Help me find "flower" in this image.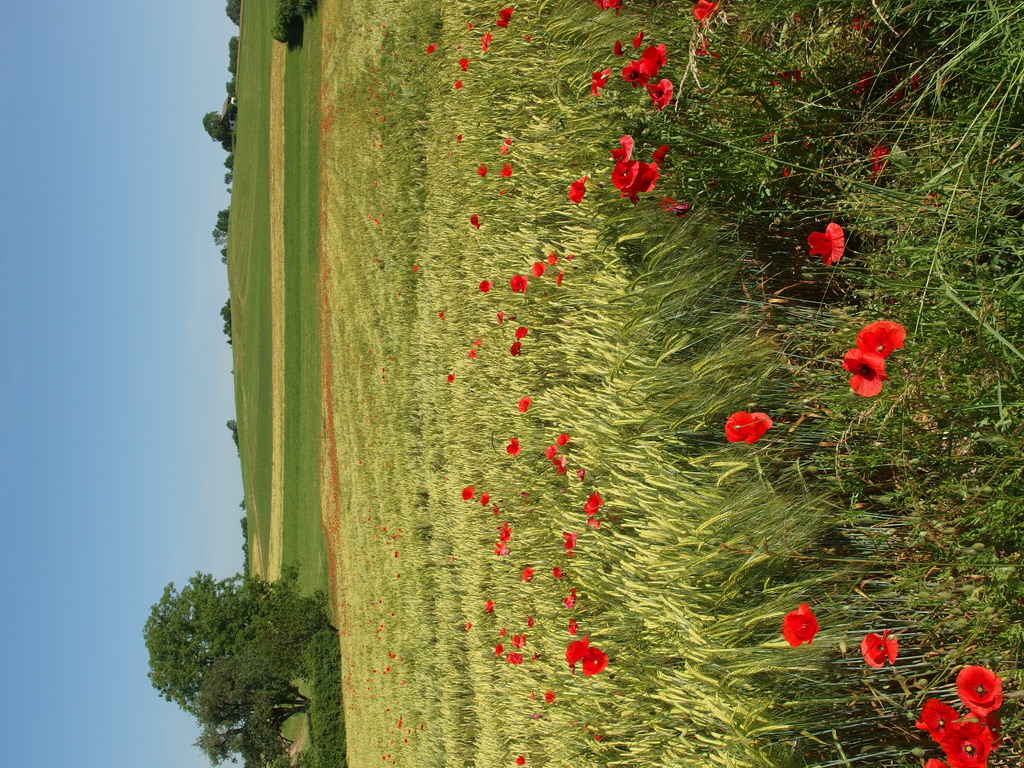
Found it: <box>340,109,344,112</box>.
